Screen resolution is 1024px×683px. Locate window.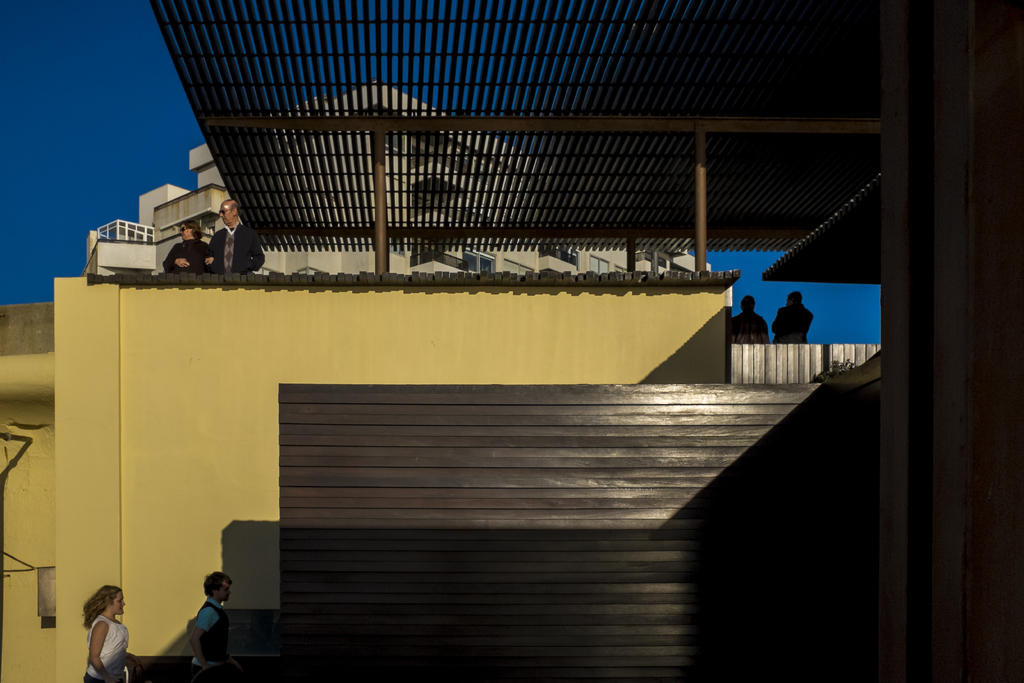
l=455, t=247, r=499, b=278.
